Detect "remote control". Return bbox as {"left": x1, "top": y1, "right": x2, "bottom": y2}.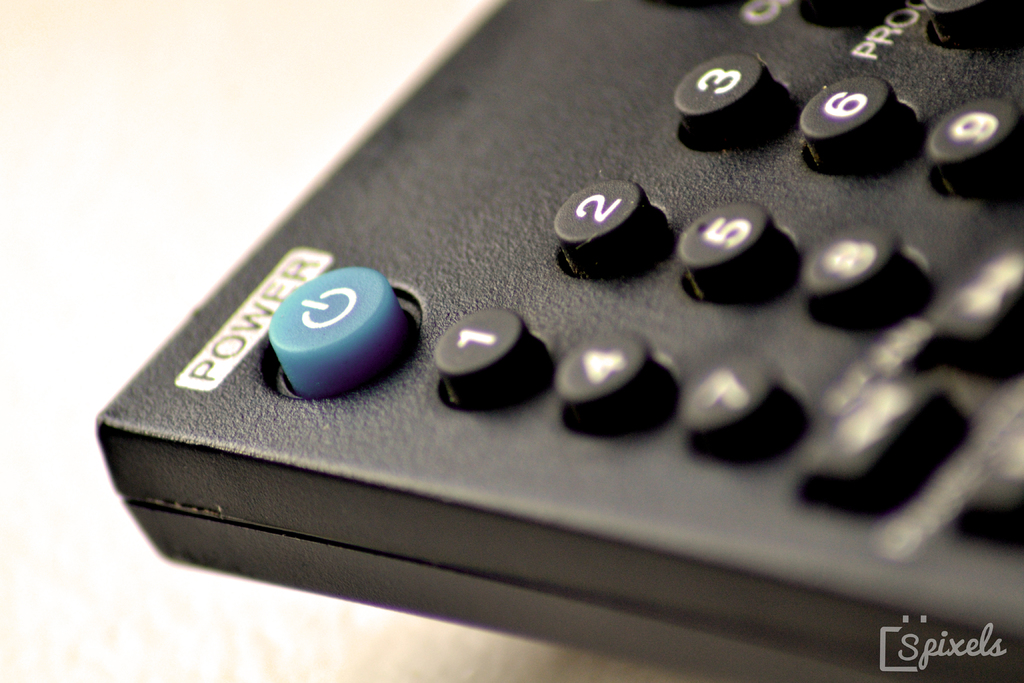
{"left": 86, "top": 0, "right": 1023, "bottom": 682}.
